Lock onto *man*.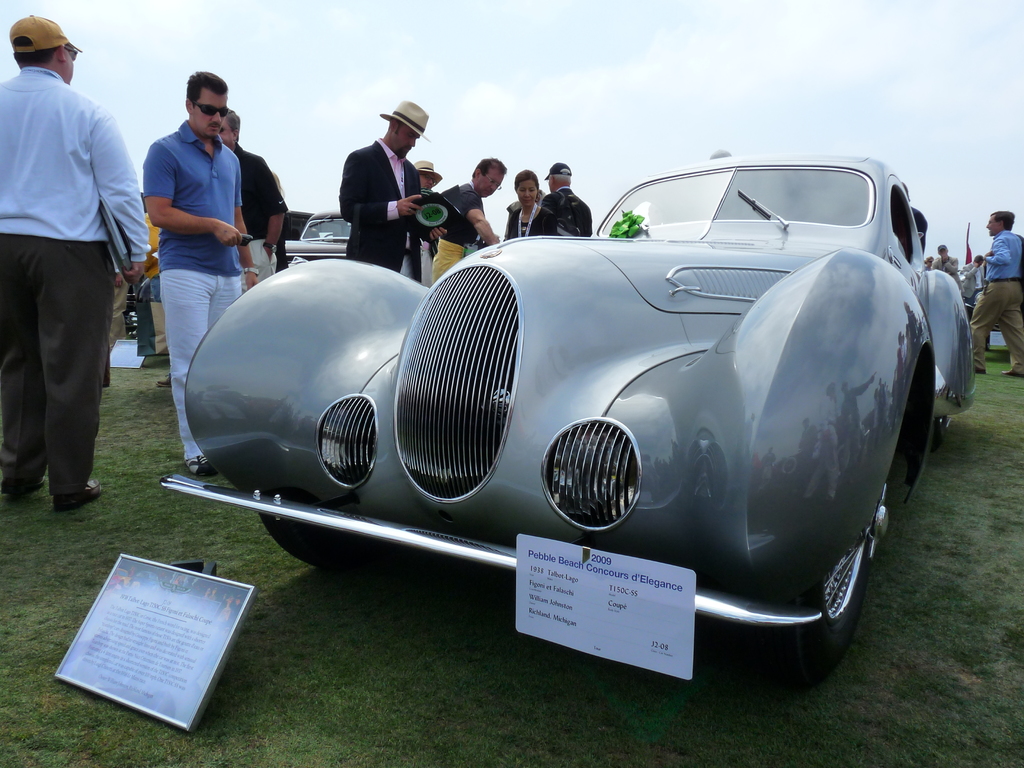
Locked: crop(337, 105, 458, 281).
